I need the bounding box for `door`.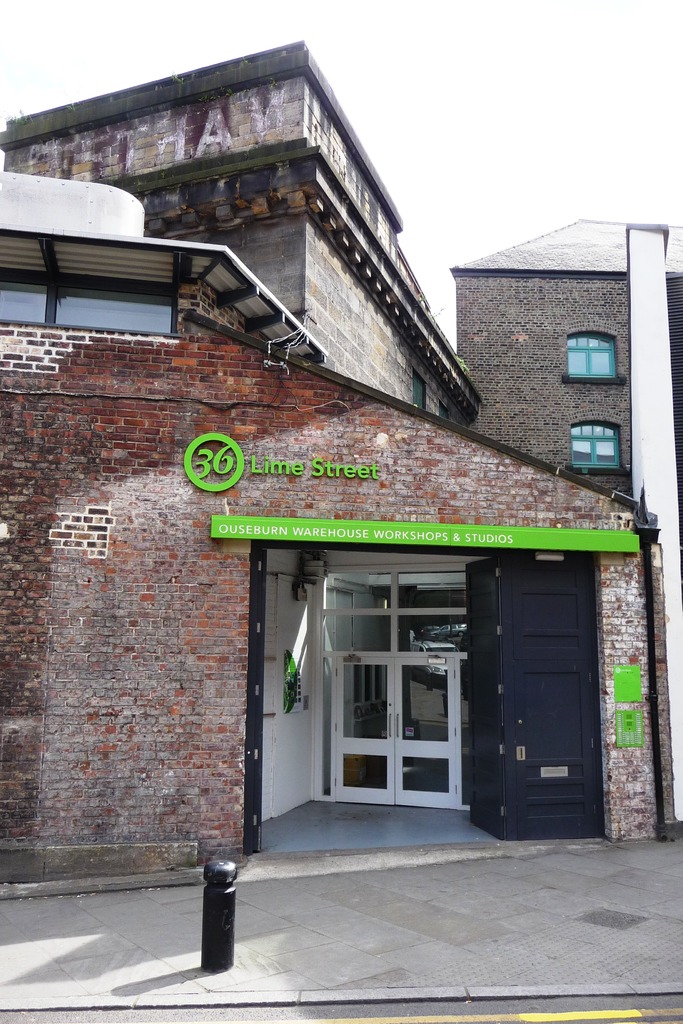
Here it is: (x1=470, y1=555, x2=597, y2=837).
